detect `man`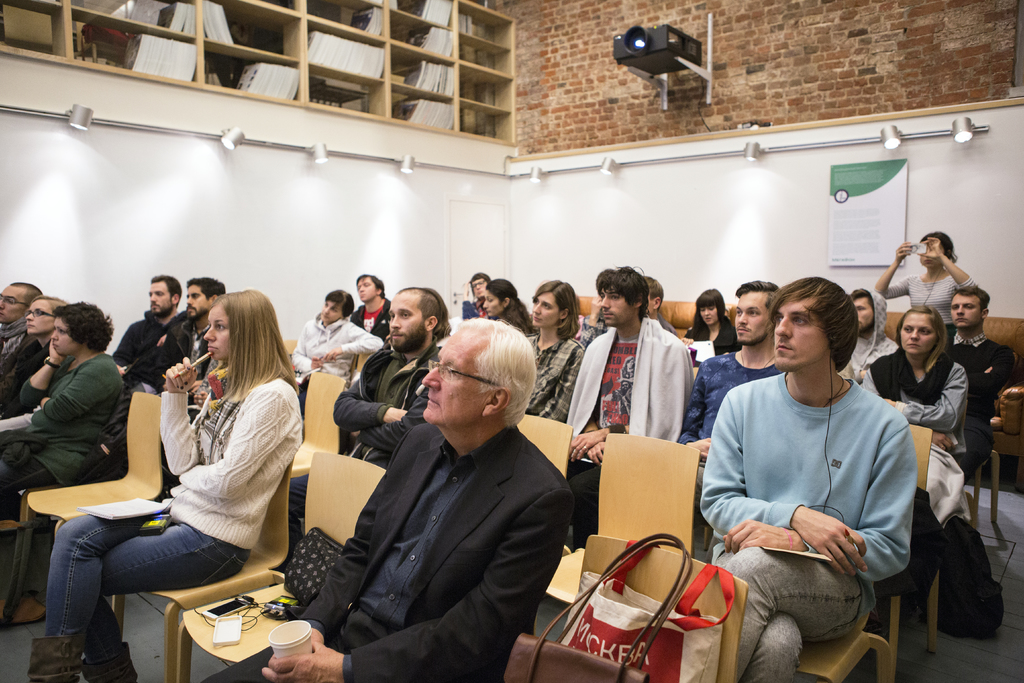
[676,274,784,500]
